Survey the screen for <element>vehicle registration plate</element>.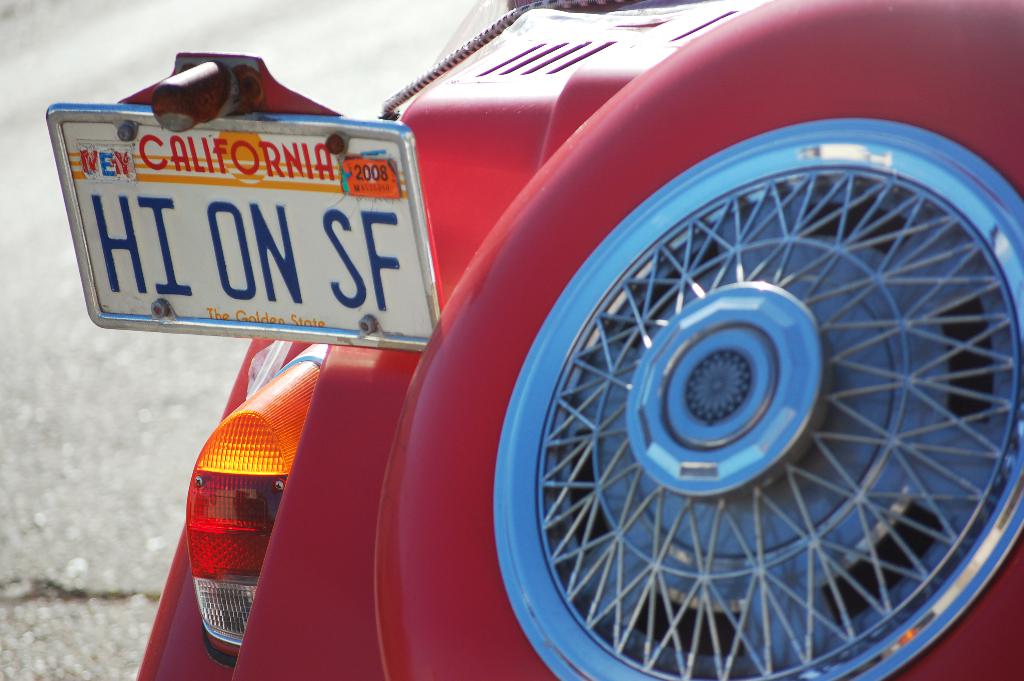
Survey found: [51, 85, 428, 353].
